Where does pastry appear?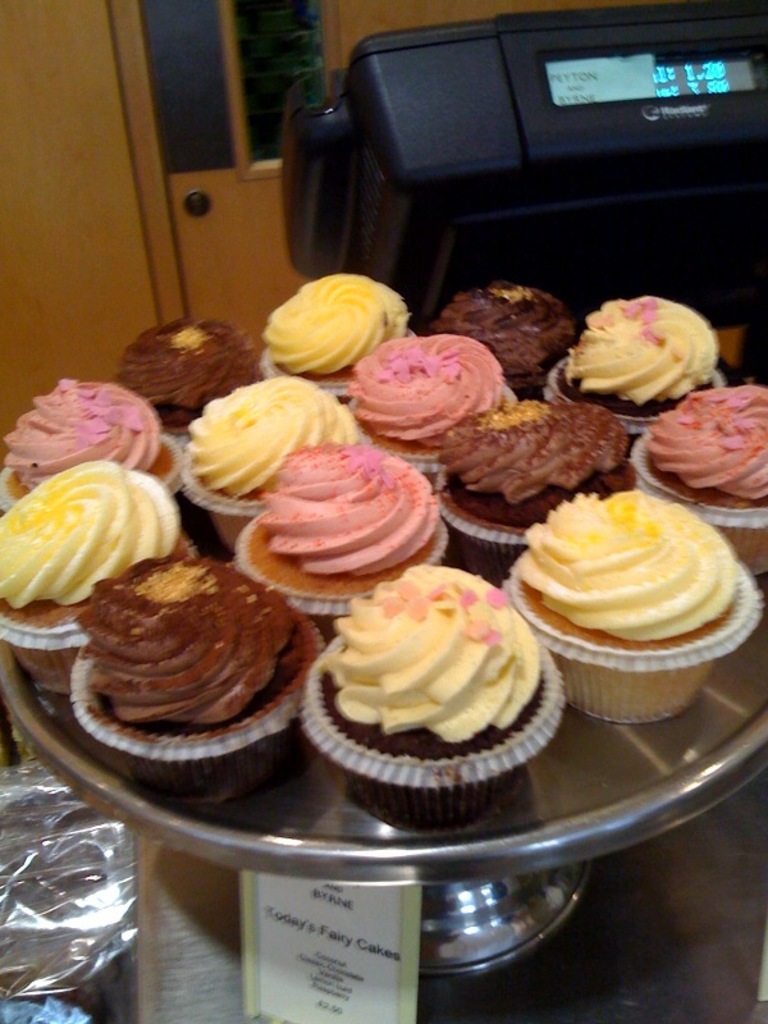
Appears at <region>116, 325, 264, 442</region>.
